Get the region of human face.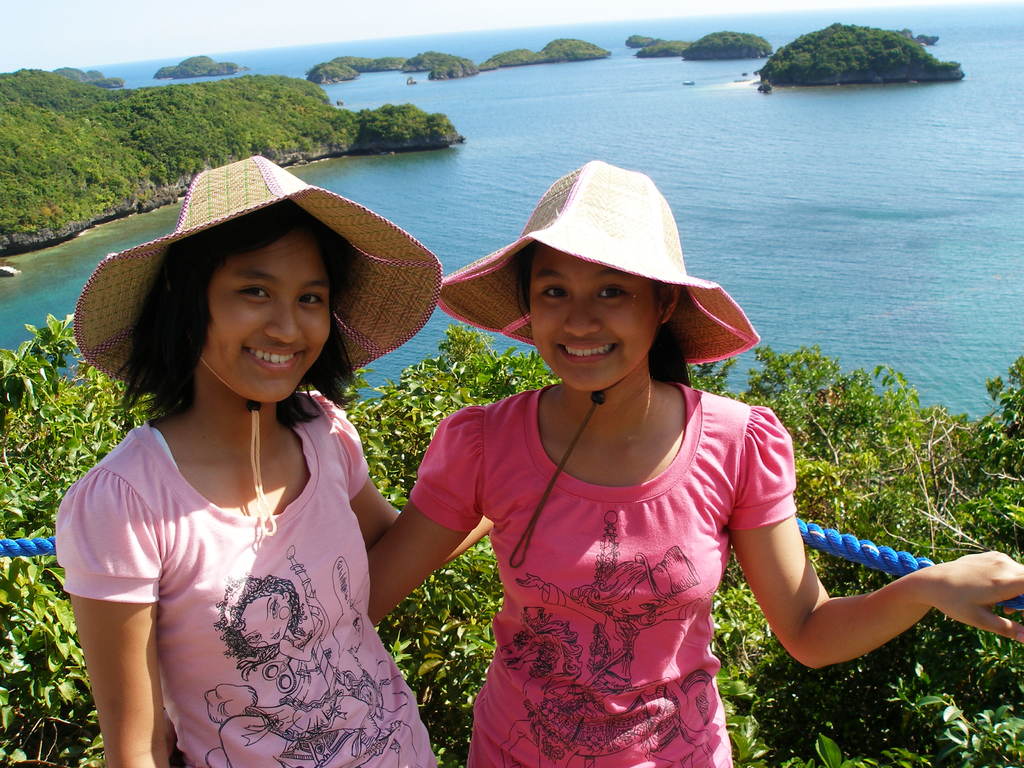
box=[204, 232, 333, 405].
